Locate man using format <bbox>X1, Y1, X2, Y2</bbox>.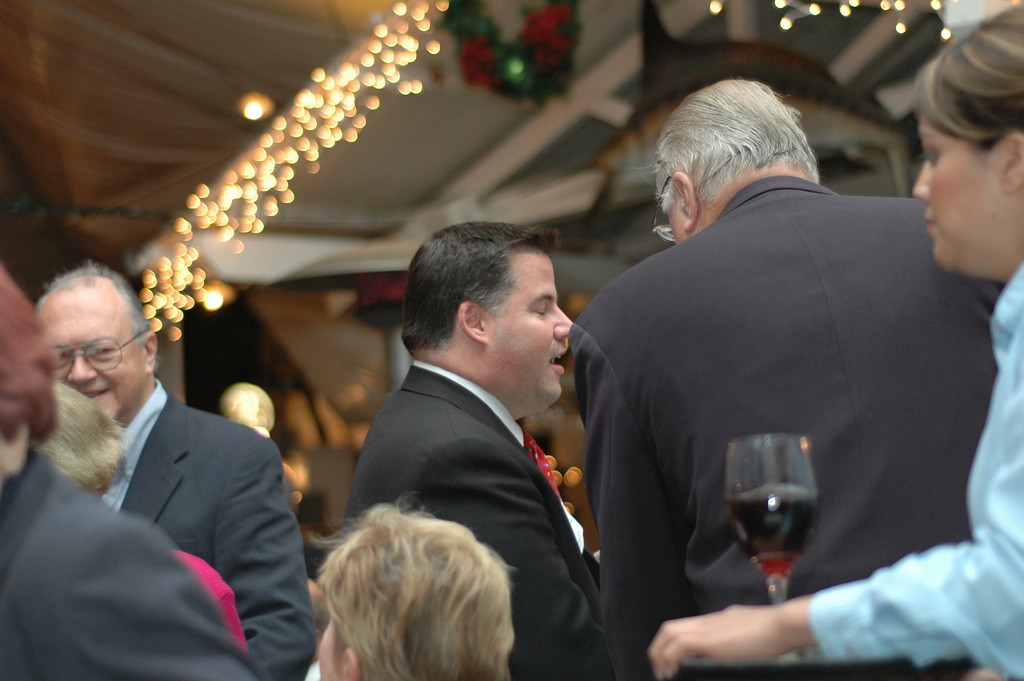
<bbox>0, 385, 268, 680</bbox>.
